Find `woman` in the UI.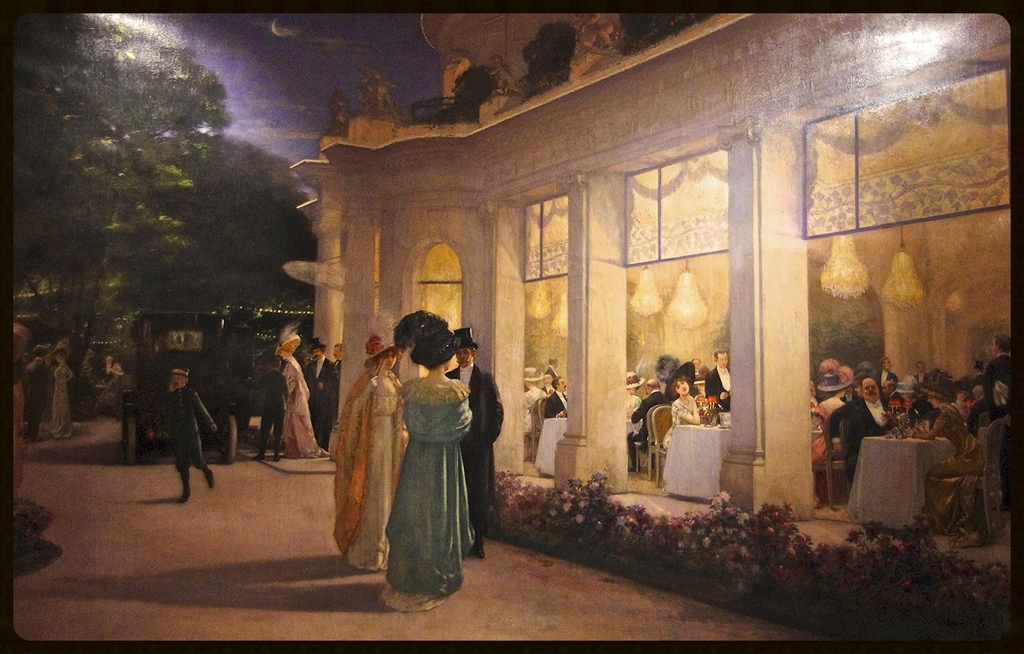
UI element at (left=12, top=323, right=26, bottom=495).
